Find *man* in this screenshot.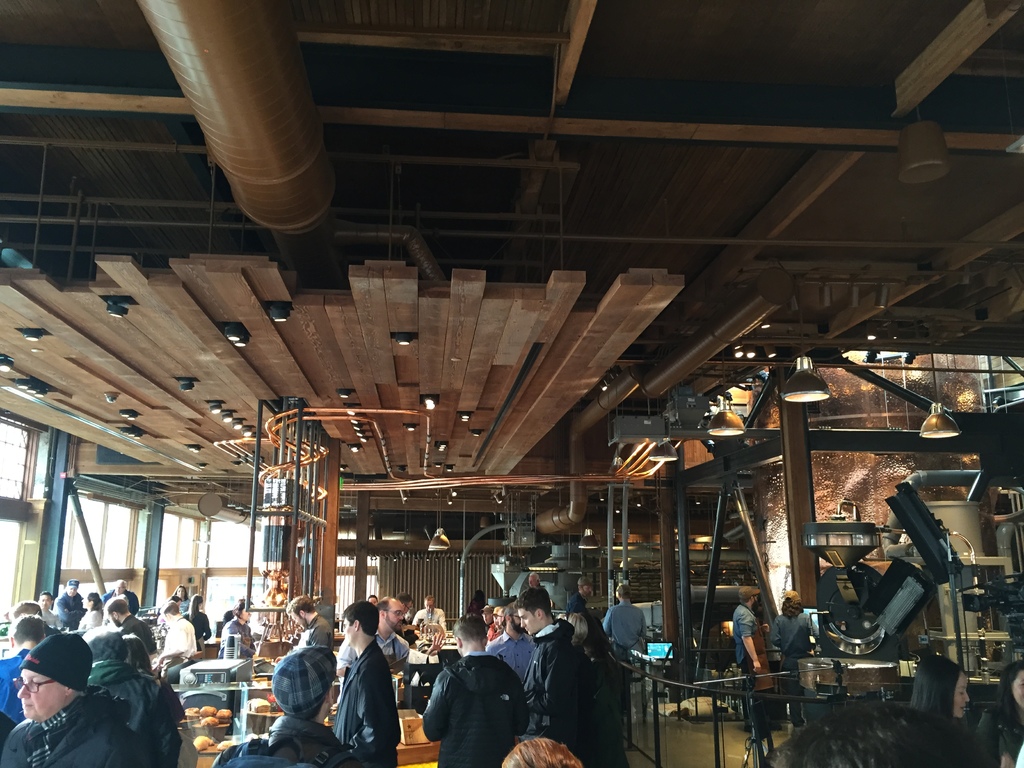
The bounding box for *man* is 492/602/531/685.
